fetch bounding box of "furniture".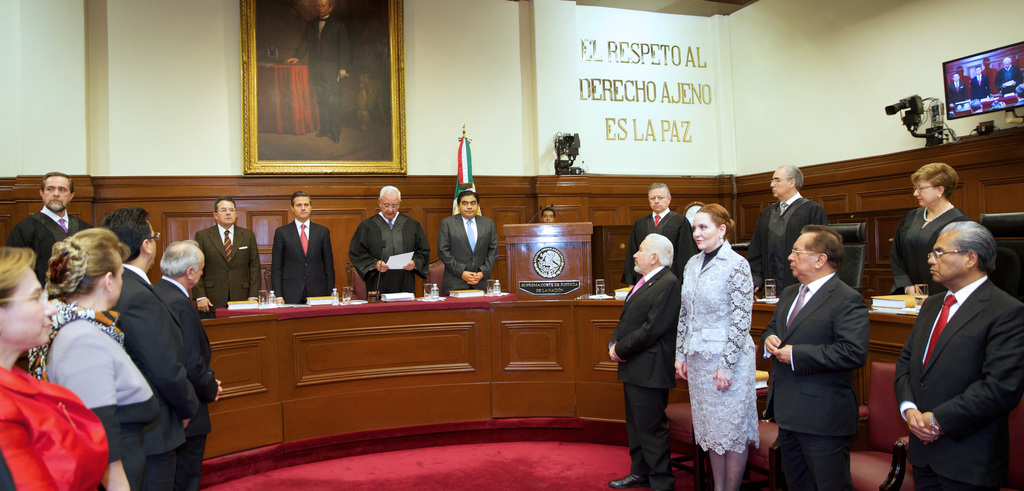
Bbox: detection(262, 264, 273, 291).
